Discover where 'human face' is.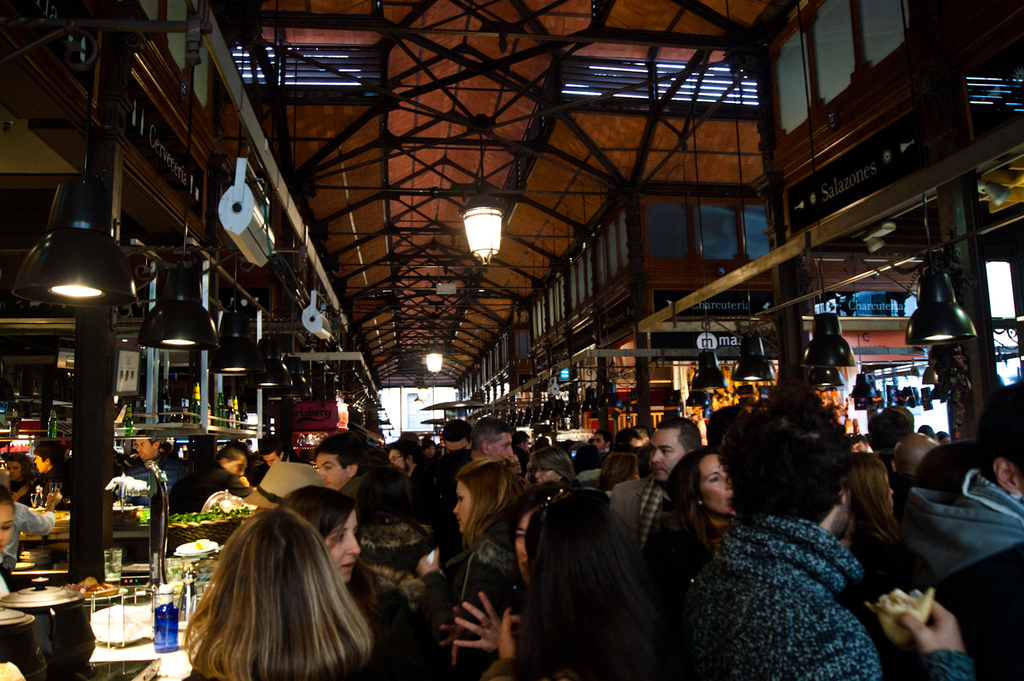
Discovered at x1=315 y1=456 x2=356 y2=488.
